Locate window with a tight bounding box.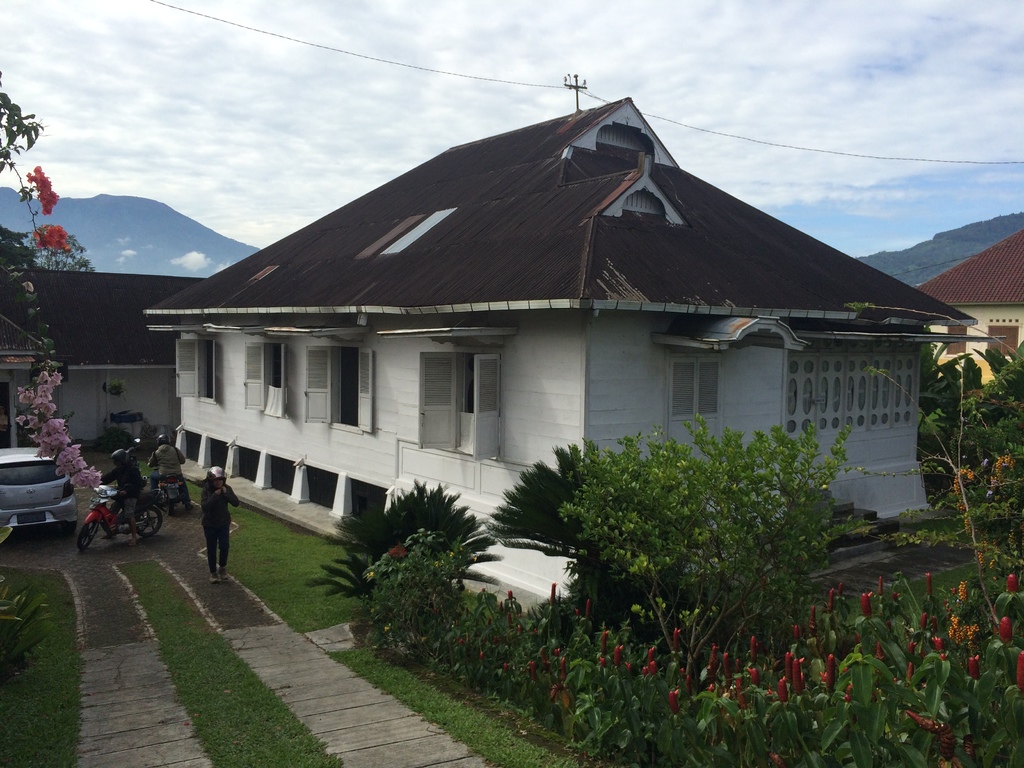
locate(209, 438, 231, 468).
